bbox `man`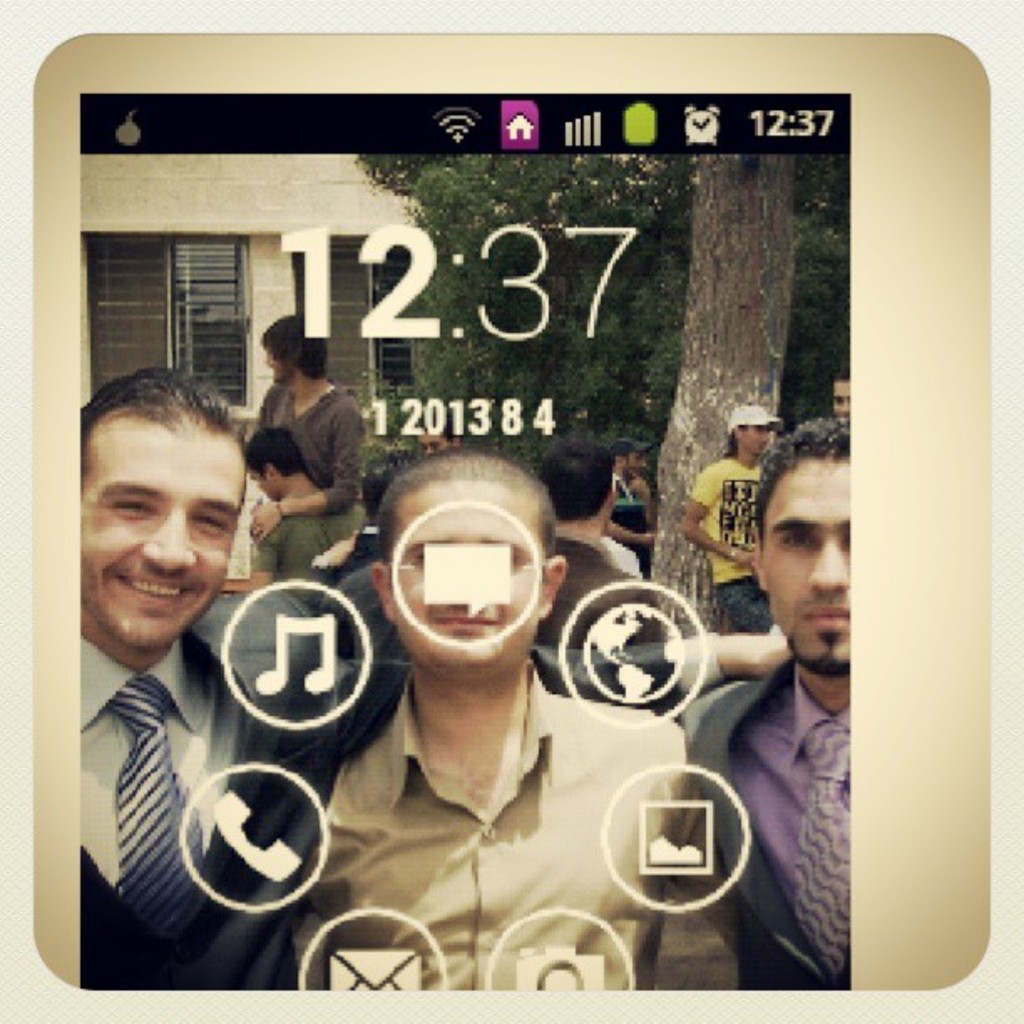
BBox(540, 448, 678, 649)
